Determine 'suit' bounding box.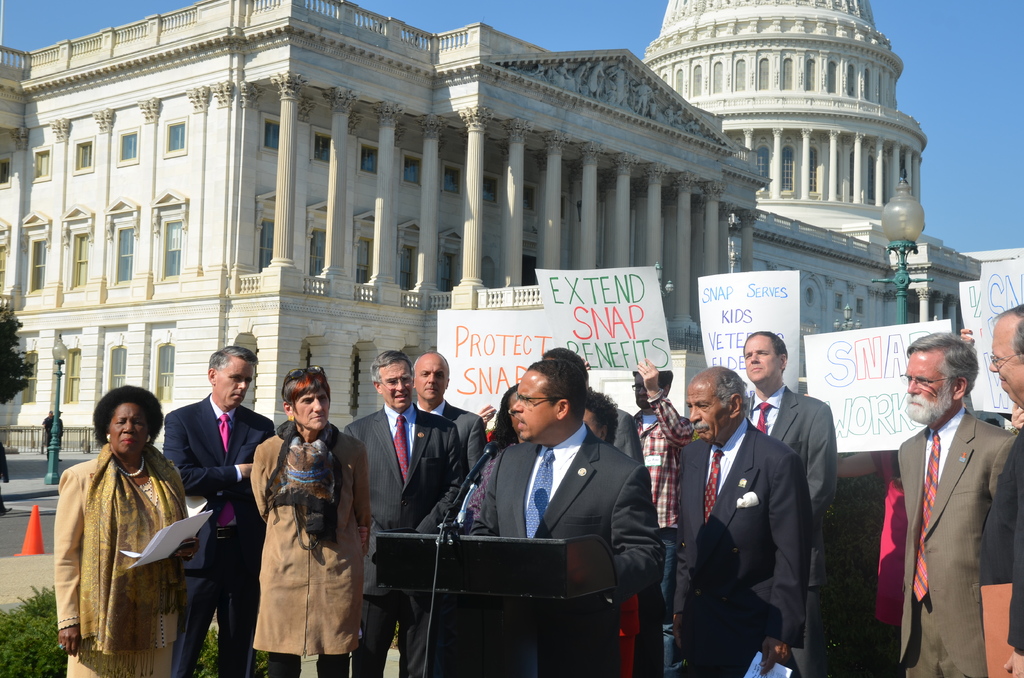
Determined: select_region(899, 407, 1019, 677).
